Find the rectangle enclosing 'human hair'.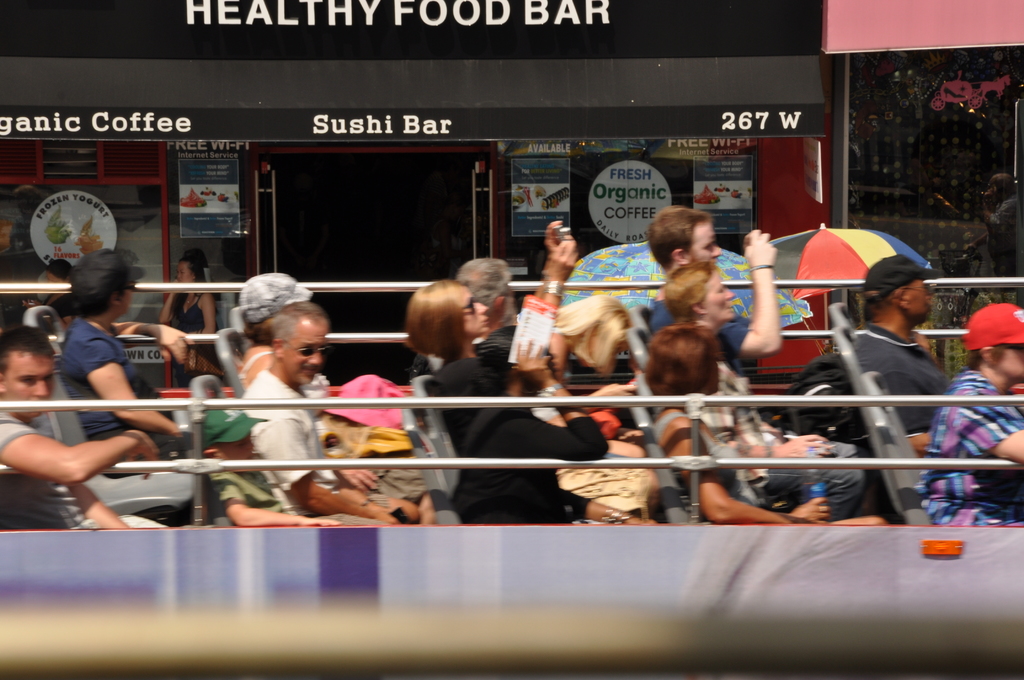
x1=658 y1=252 x2=722 y2=314.
